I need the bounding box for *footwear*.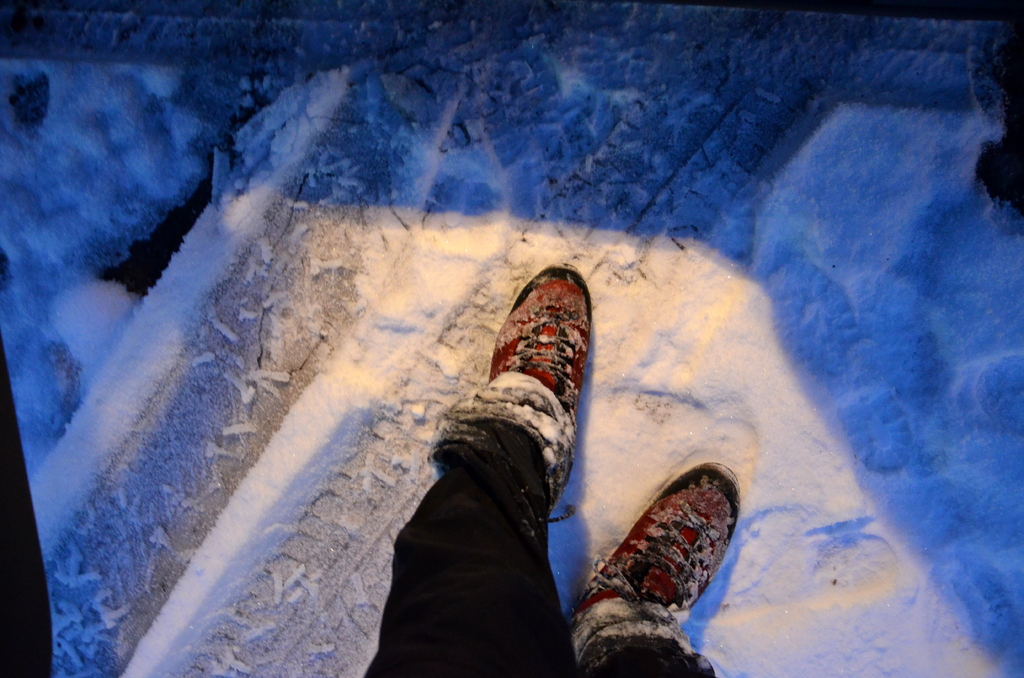
Here it is: x1=568, y1=456, x2=740, y2=664.
